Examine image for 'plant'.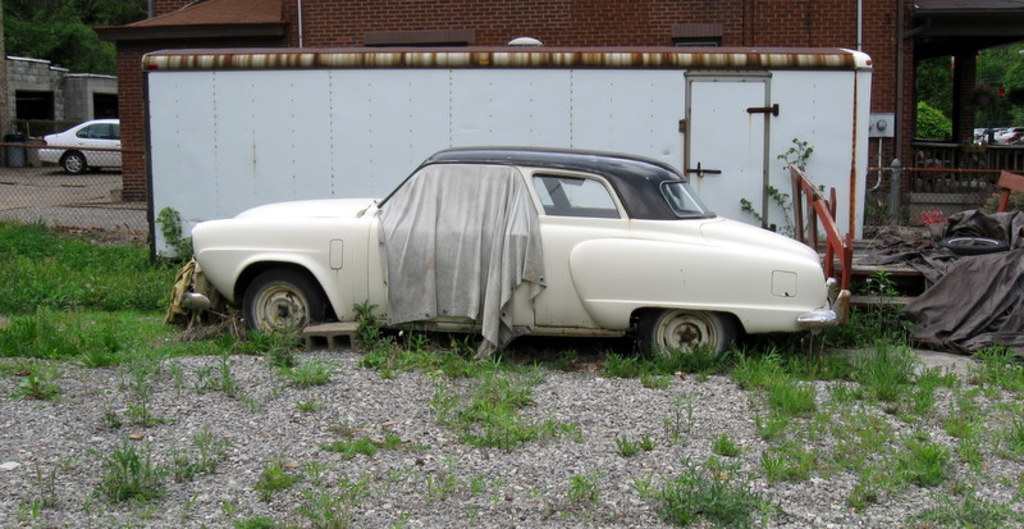
Examination result: x1=922 y1=339 x2=998 y2=475.
